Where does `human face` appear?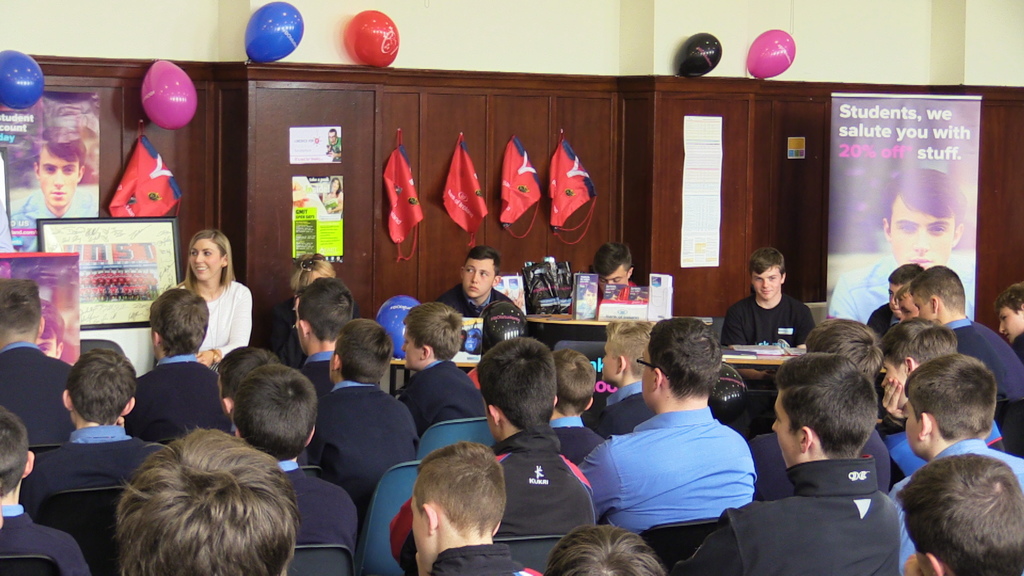
Appears at select_region(904, 402, 924, 457).
